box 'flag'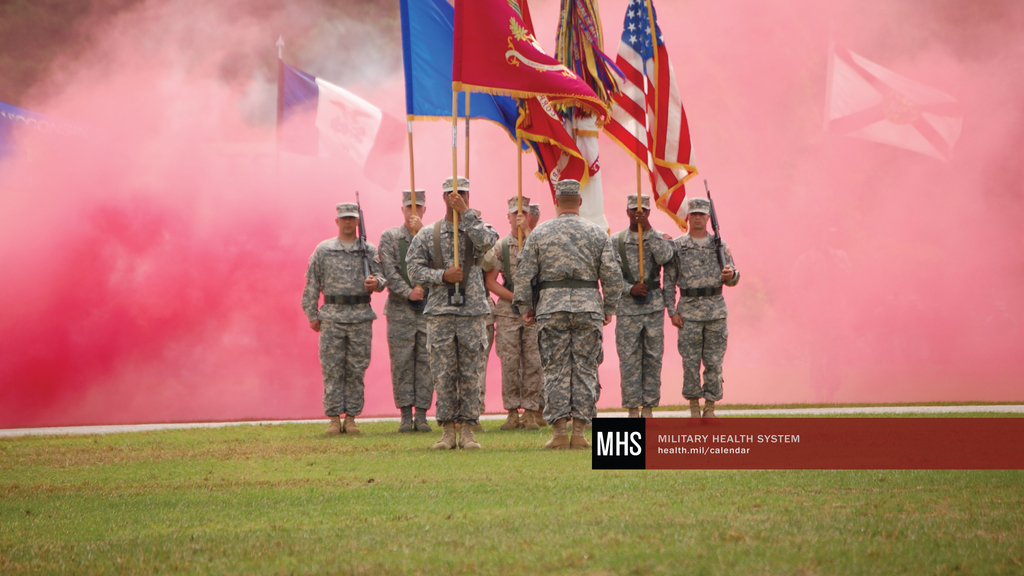
x1=448 y1=0 x2=609 y2=127
